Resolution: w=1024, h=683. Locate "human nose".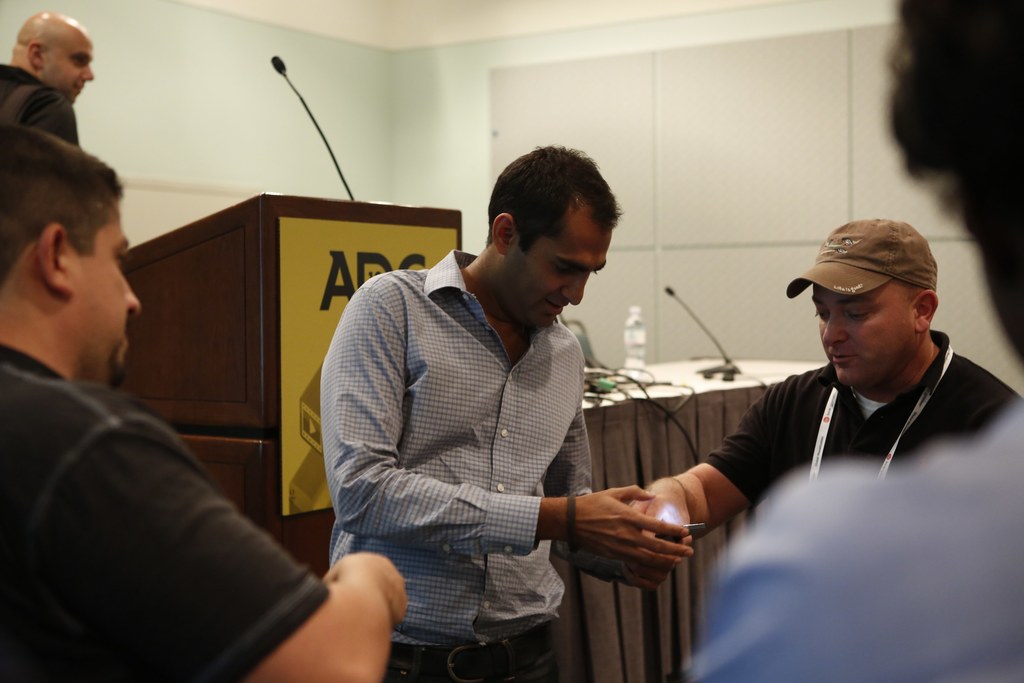
select_region(563, 272, 588, 303).
